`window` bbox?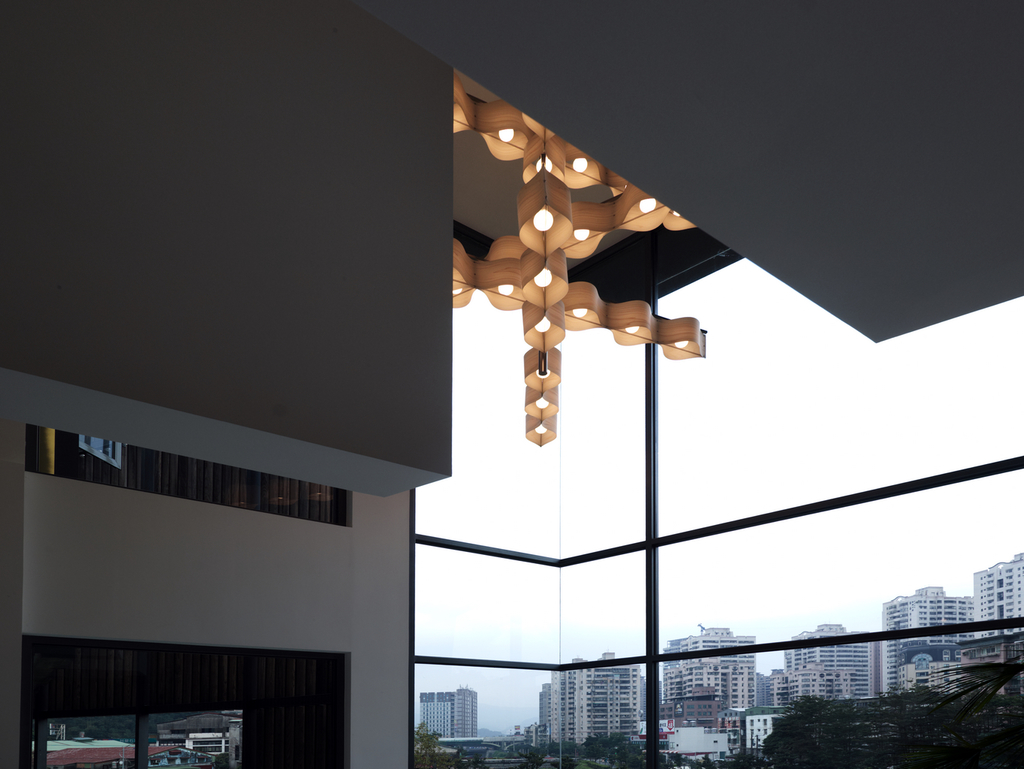
(654,466,1023,652)
